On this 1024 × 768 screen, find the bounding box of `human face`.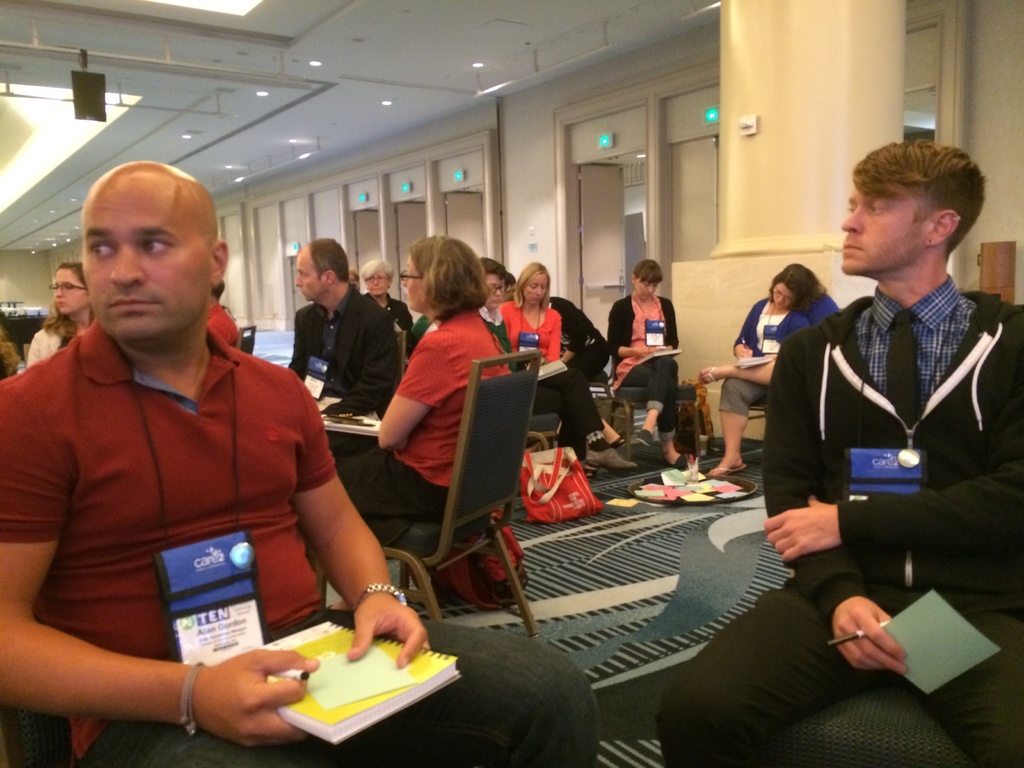
Bounding box: locate(525, 275, 547, 305).
